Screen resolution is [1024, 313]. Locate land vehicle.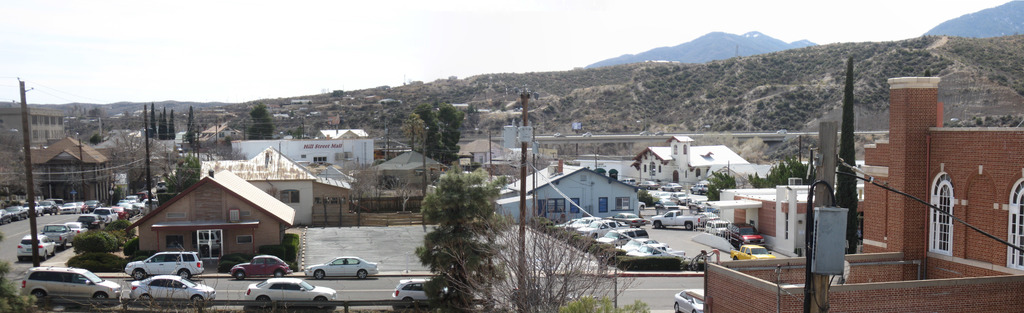
bbox=[669, 188, 692, 204].
